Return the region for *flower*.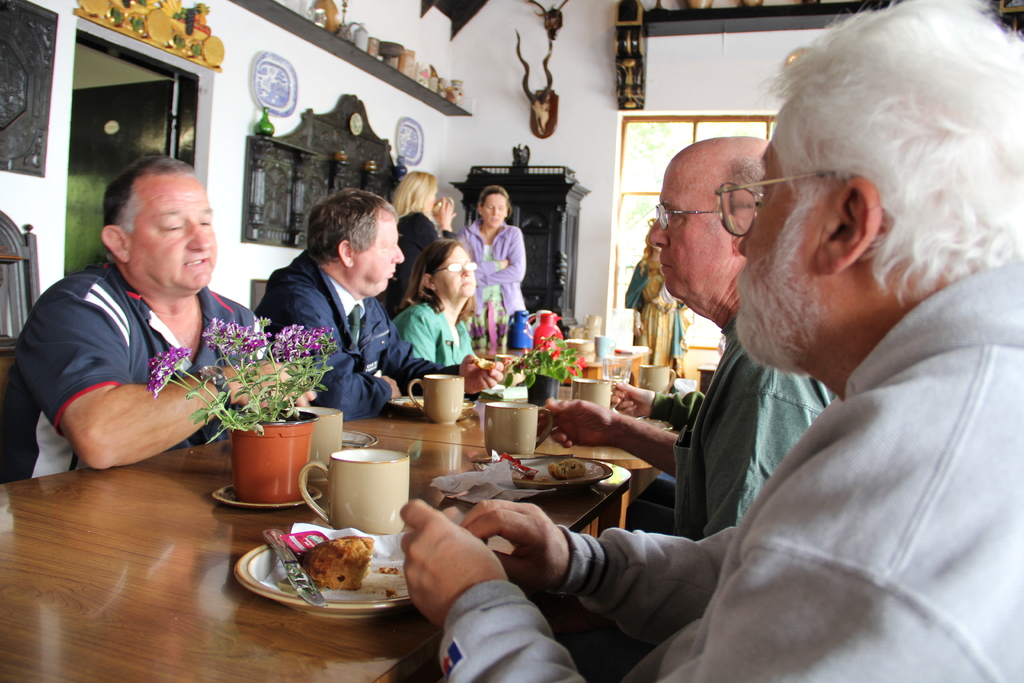
rect(149, 350, 191, 394).
